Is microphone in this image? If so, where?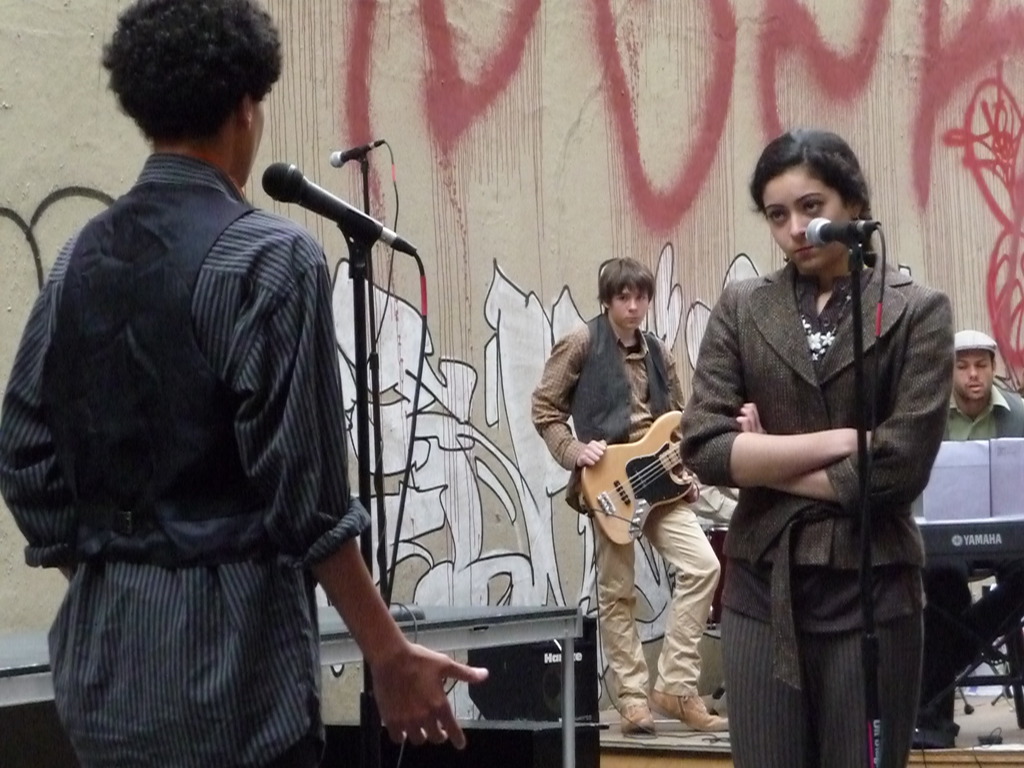
Yes, at bbox(324, 137, 393, 166).
